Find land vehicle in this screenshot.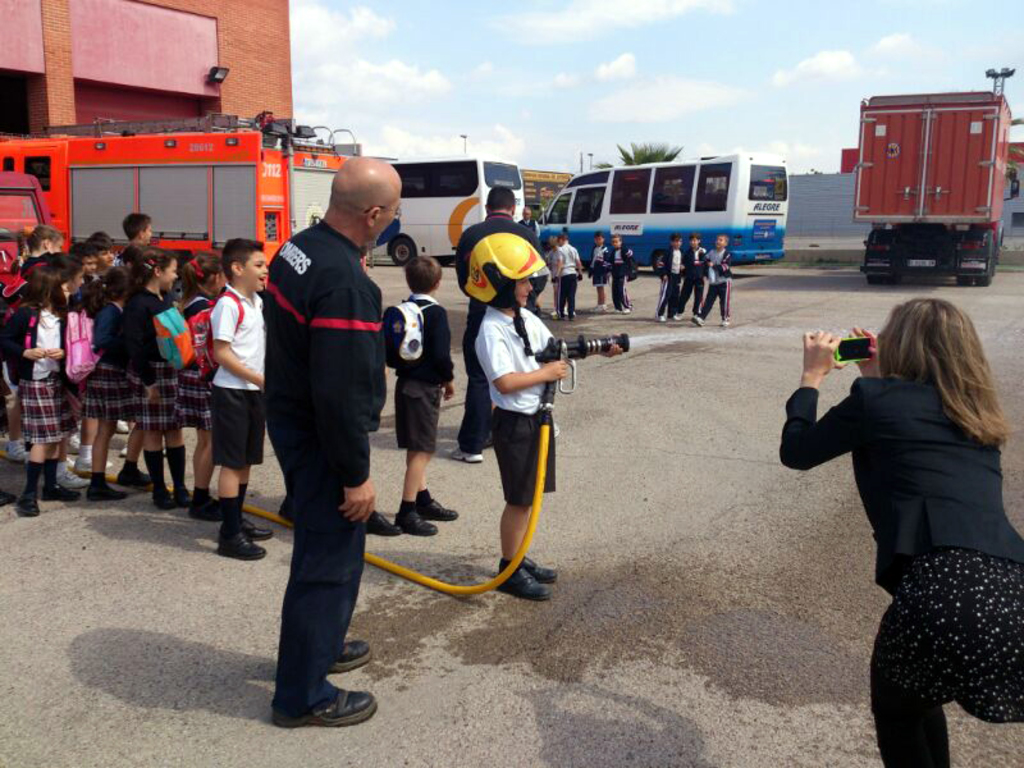
The bounding box for land vehicle is box=[0, 111, 357, 291].
